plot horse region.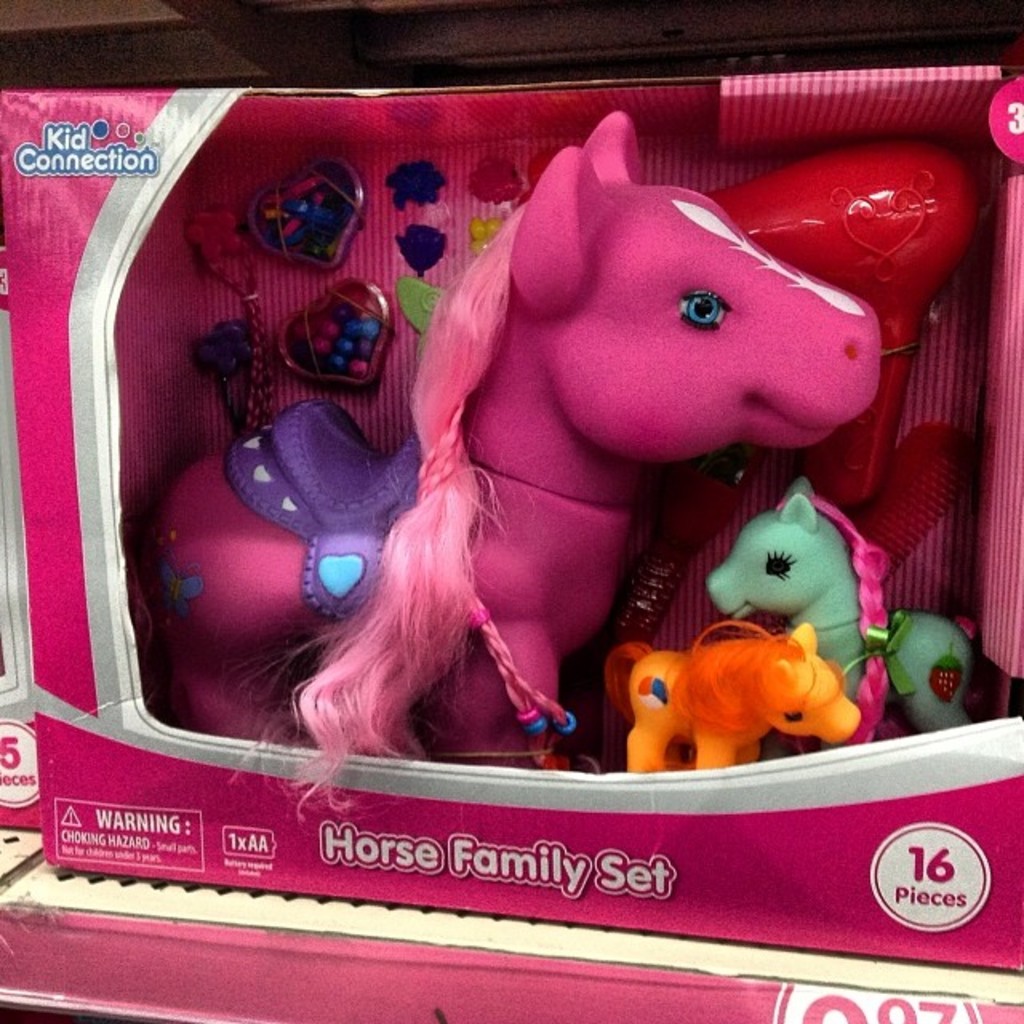
Plotted at 699:474:976:754.
